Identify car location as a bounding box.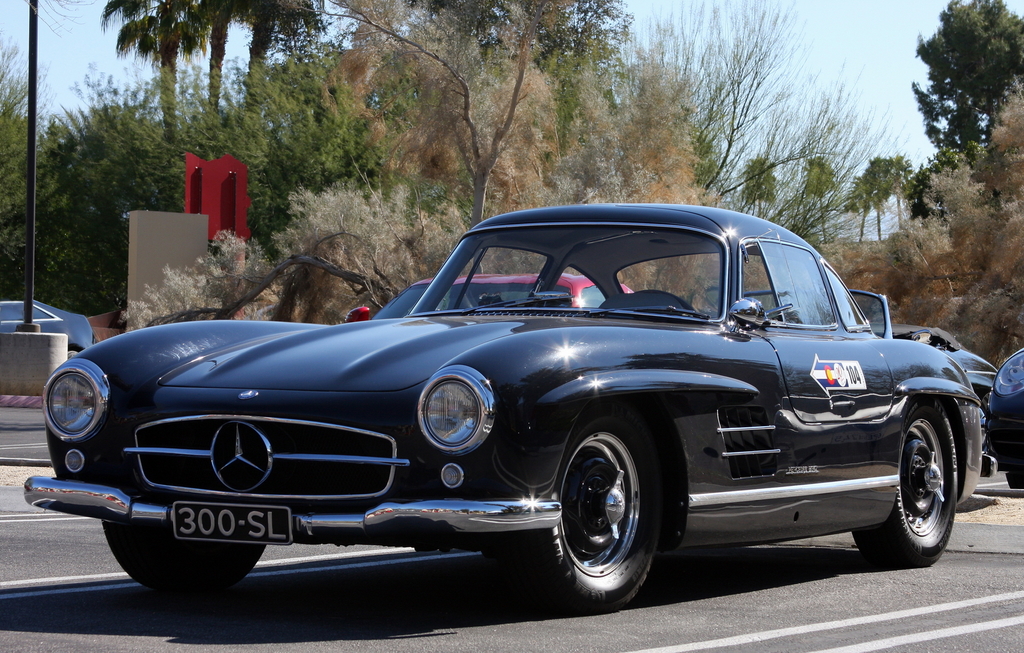
[21,217,1004,614].
